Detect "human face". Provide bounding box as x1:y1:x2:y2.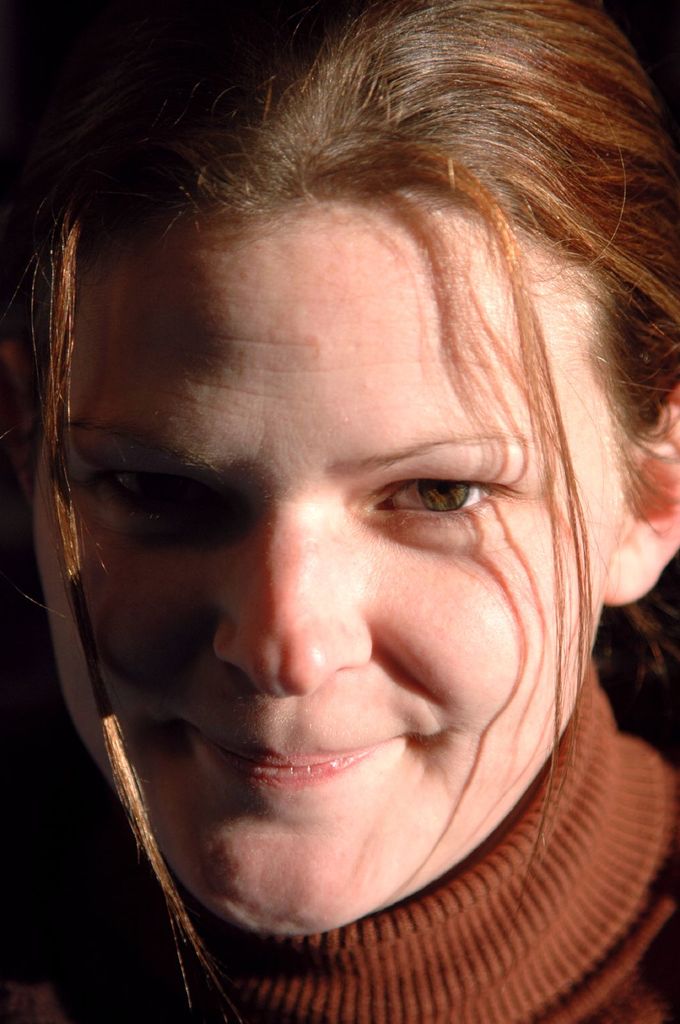
45:199:622:932.
